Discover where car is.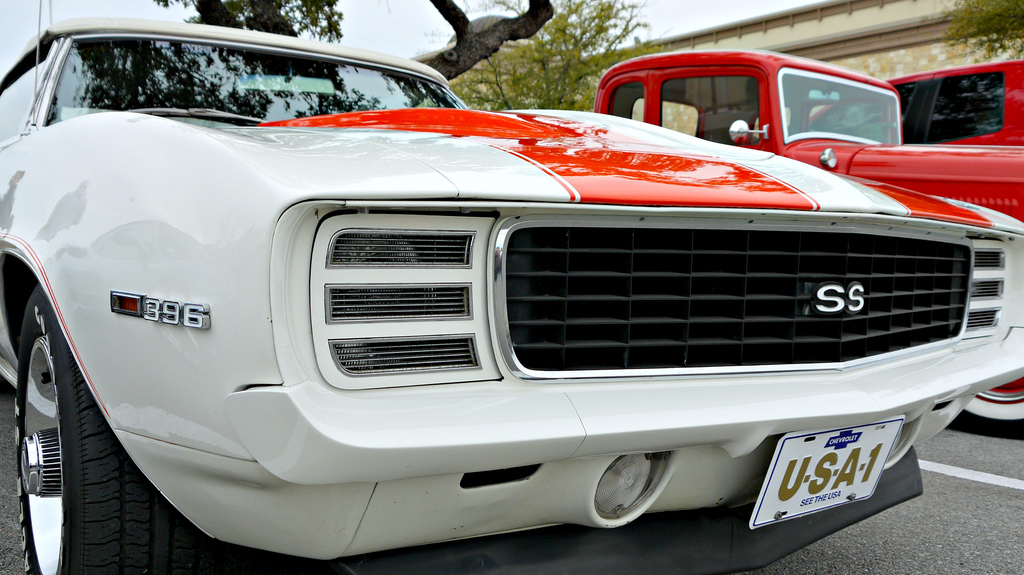
Discovered at <box>595,46,1023,439</box>.
